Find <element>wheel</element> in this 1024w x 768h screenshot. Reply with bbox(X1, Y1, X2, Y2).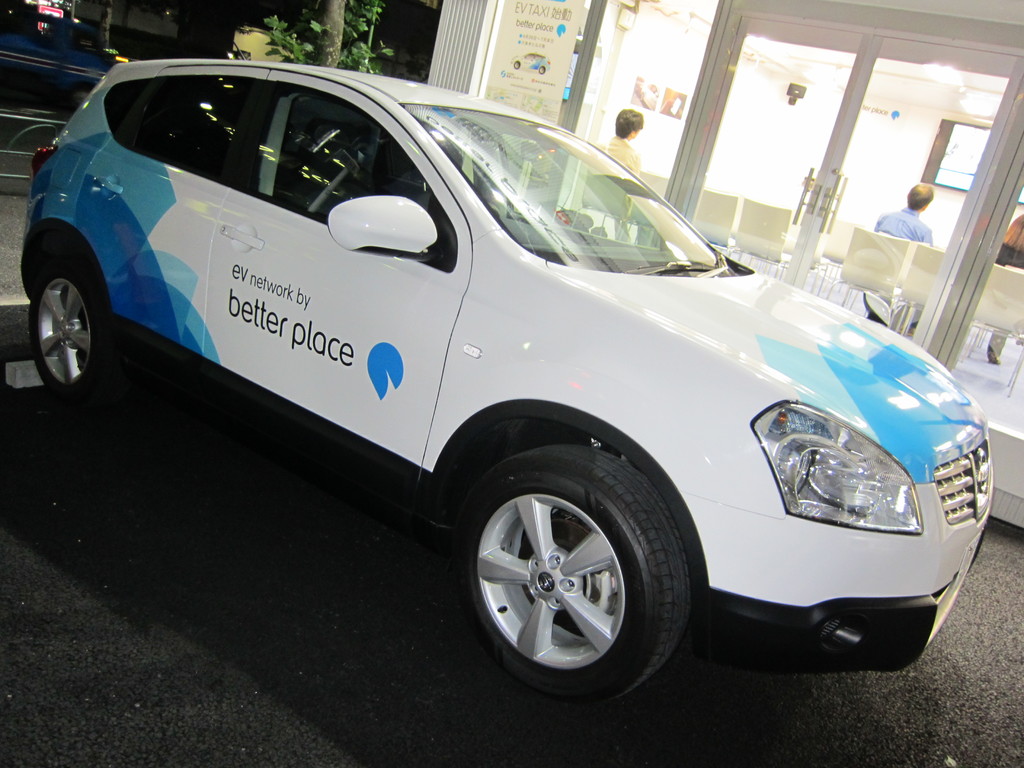
bbox(453, 444, 698, 705).
